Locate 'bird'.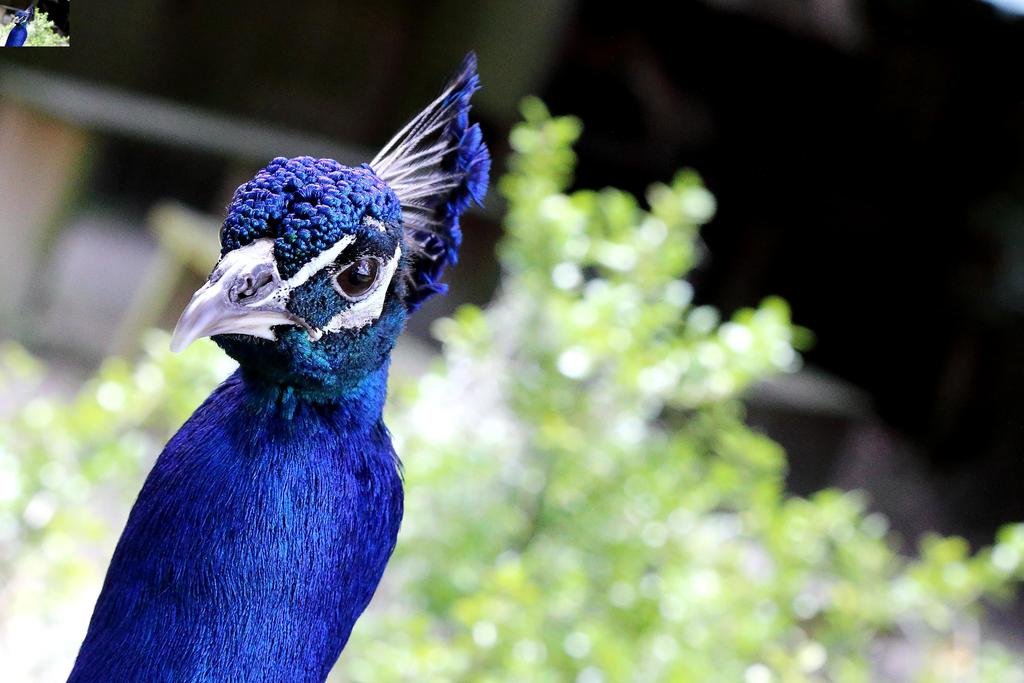
Bounding box: <bbox>68, 54, 503, 682</bbox>.
